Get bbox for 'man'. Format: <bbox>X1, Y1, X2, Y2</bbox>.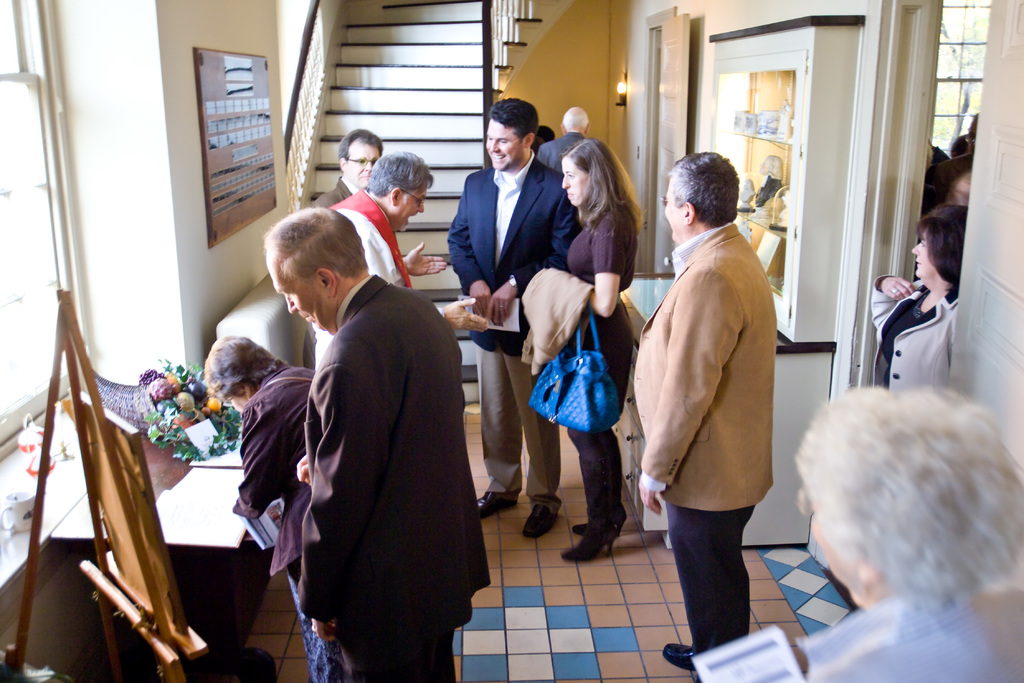
<bbox>317, 129, 394, 205</bbox>.
